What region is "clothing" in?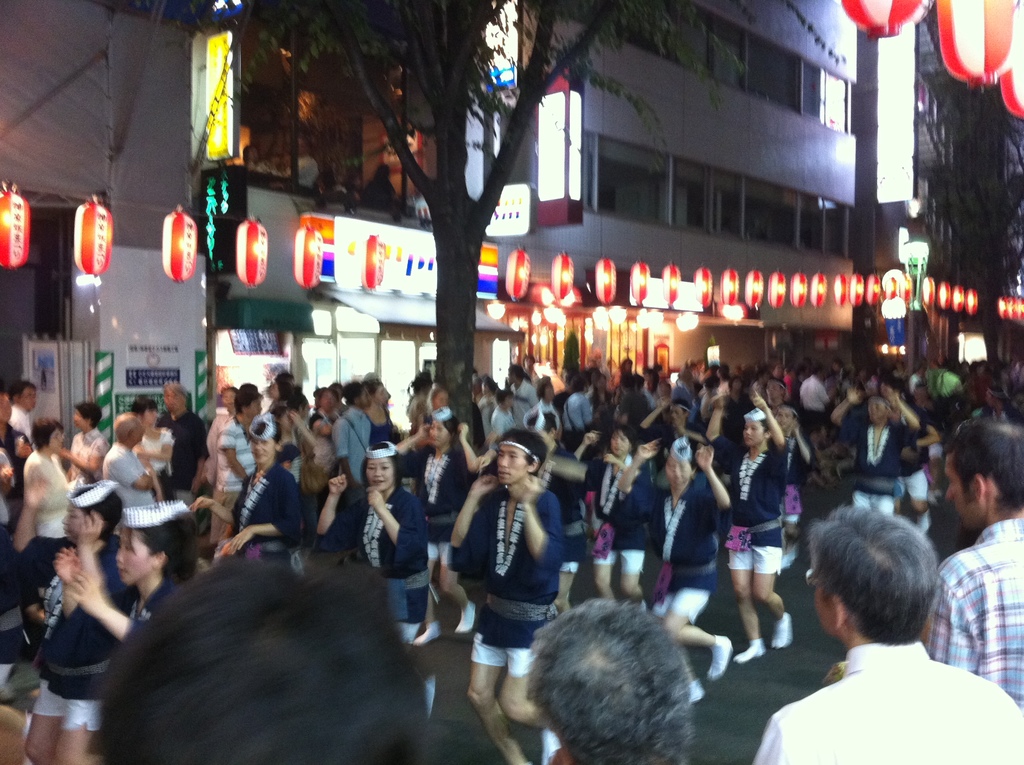
(929,524,1023,721).
